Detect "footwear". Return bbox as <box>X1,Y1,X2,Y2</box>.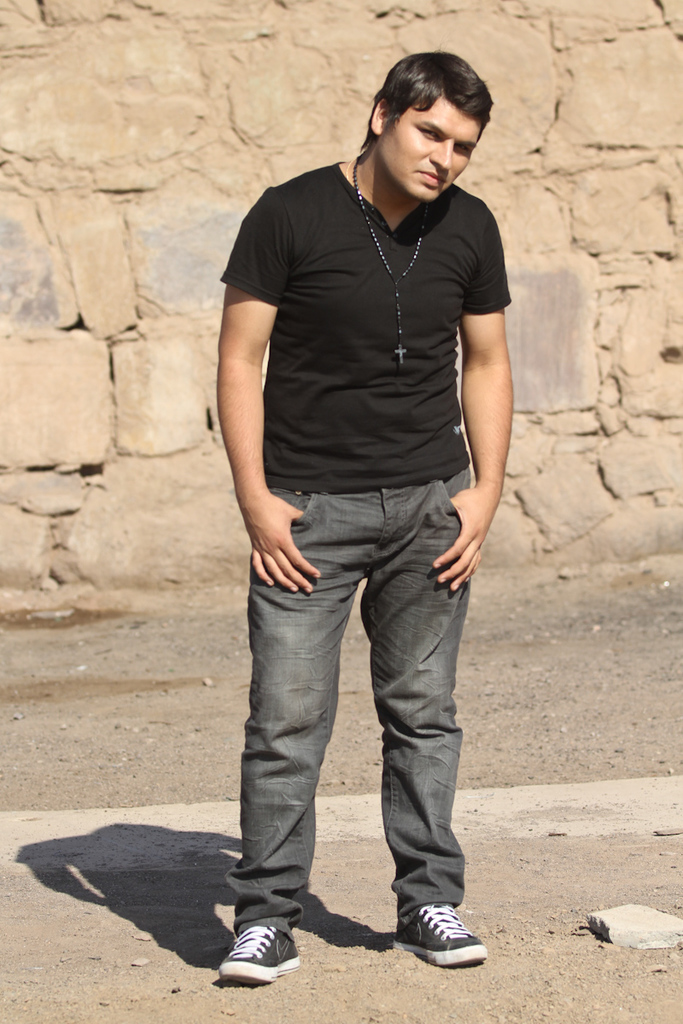
<box>214,922,306,982</box>.
